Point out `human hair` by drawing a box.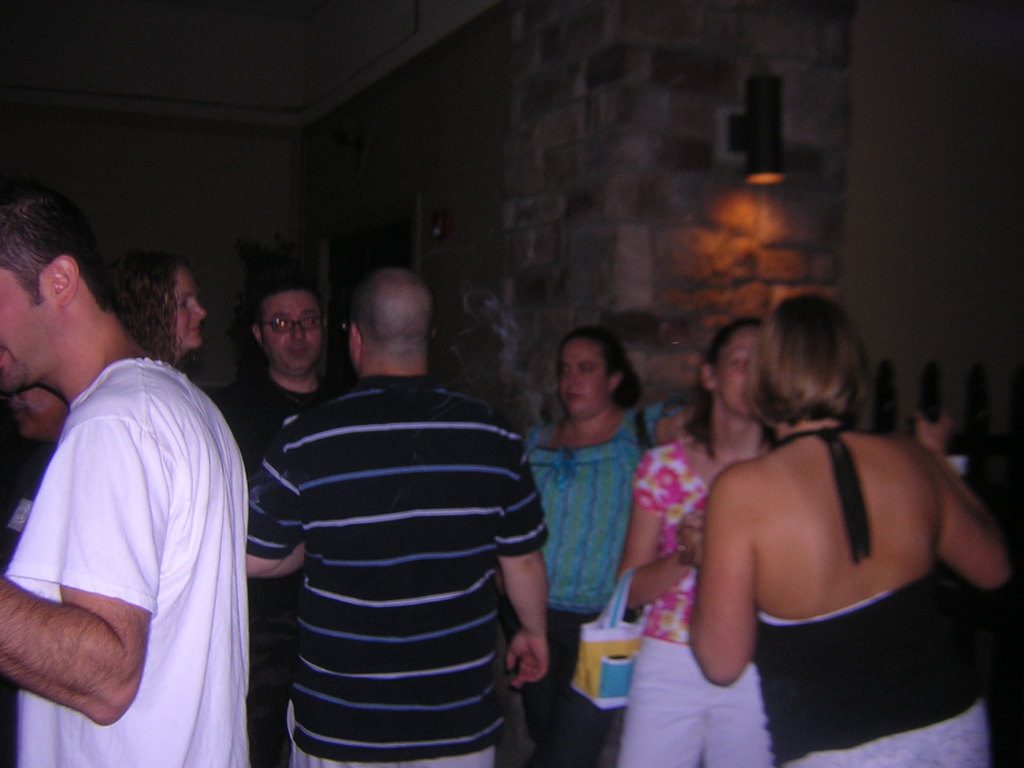
region(0, 176, 126, 315).
